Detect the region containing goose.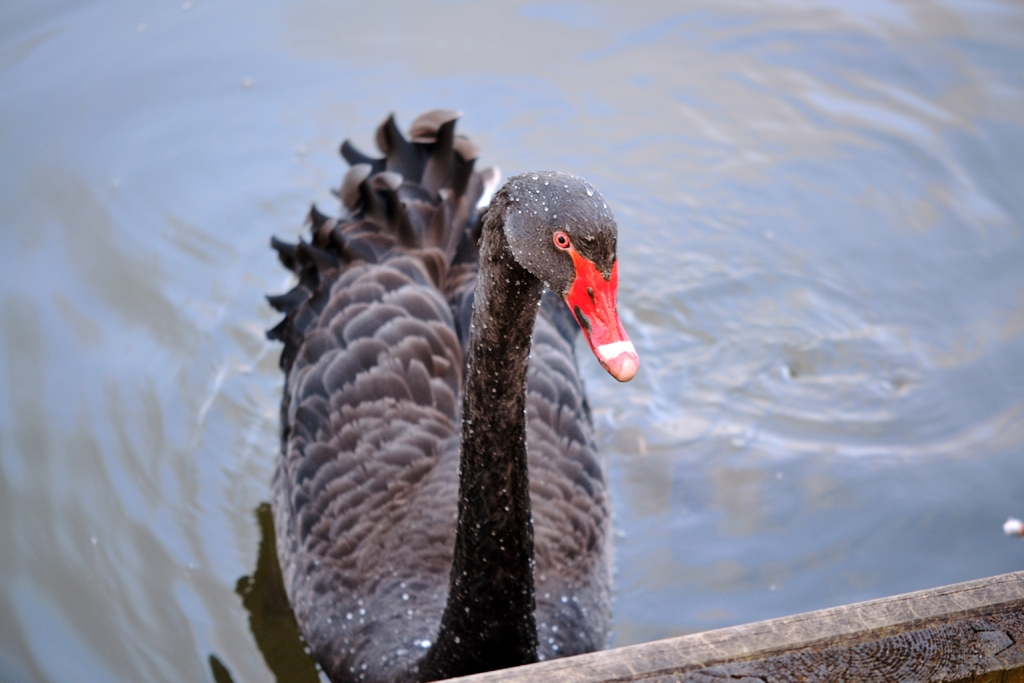
x1=258, y1=104, x2=644, y2=680.
